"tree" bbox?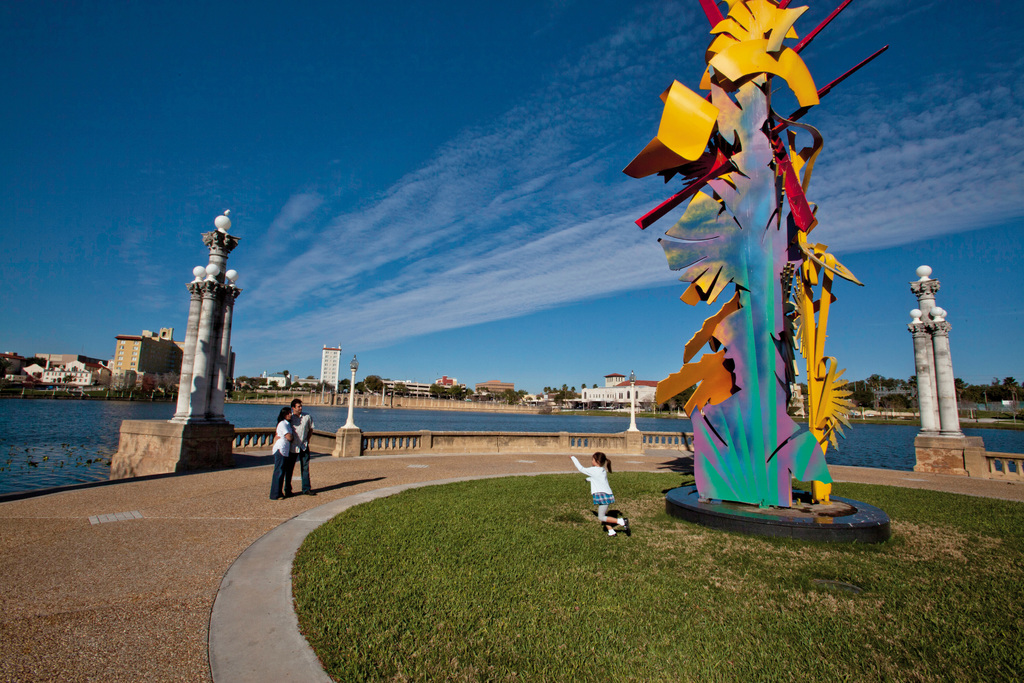
<region>335, 383, 356, 395</region>
